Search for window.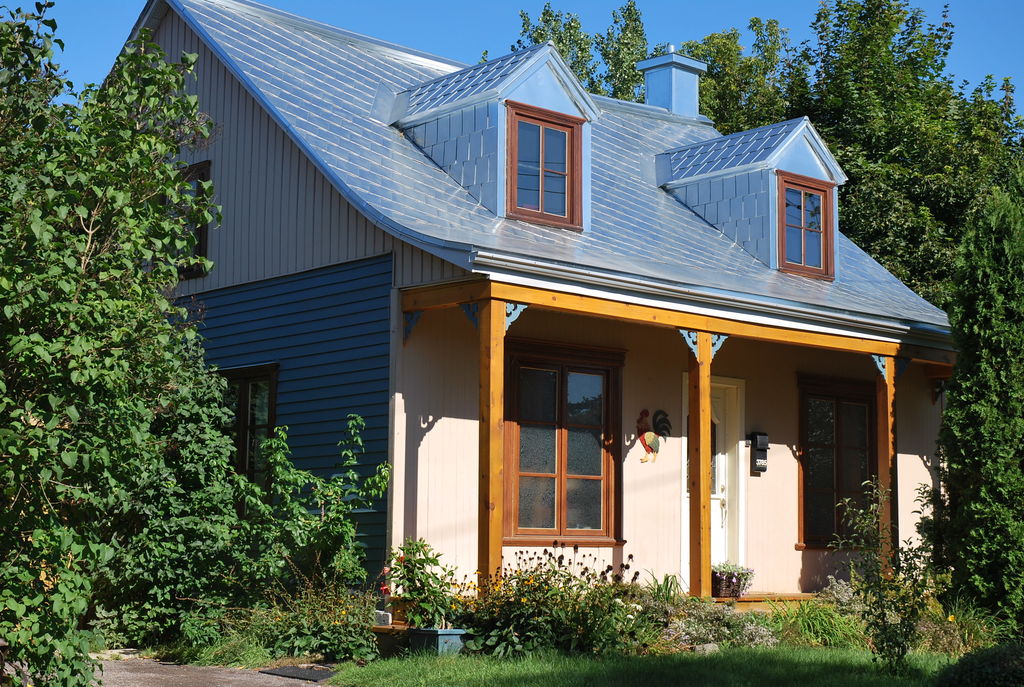
Found at {"left": 511, "top": 101, "right": 590, "bottom": 242}.
